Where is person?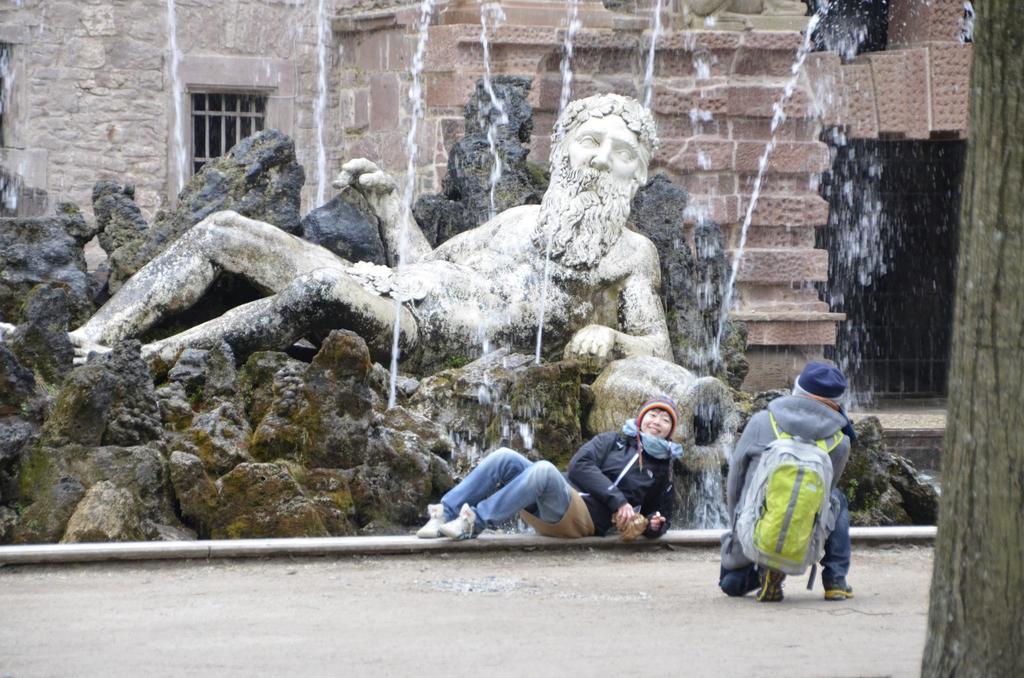
<region>723, 361, 855, 607</region>.
